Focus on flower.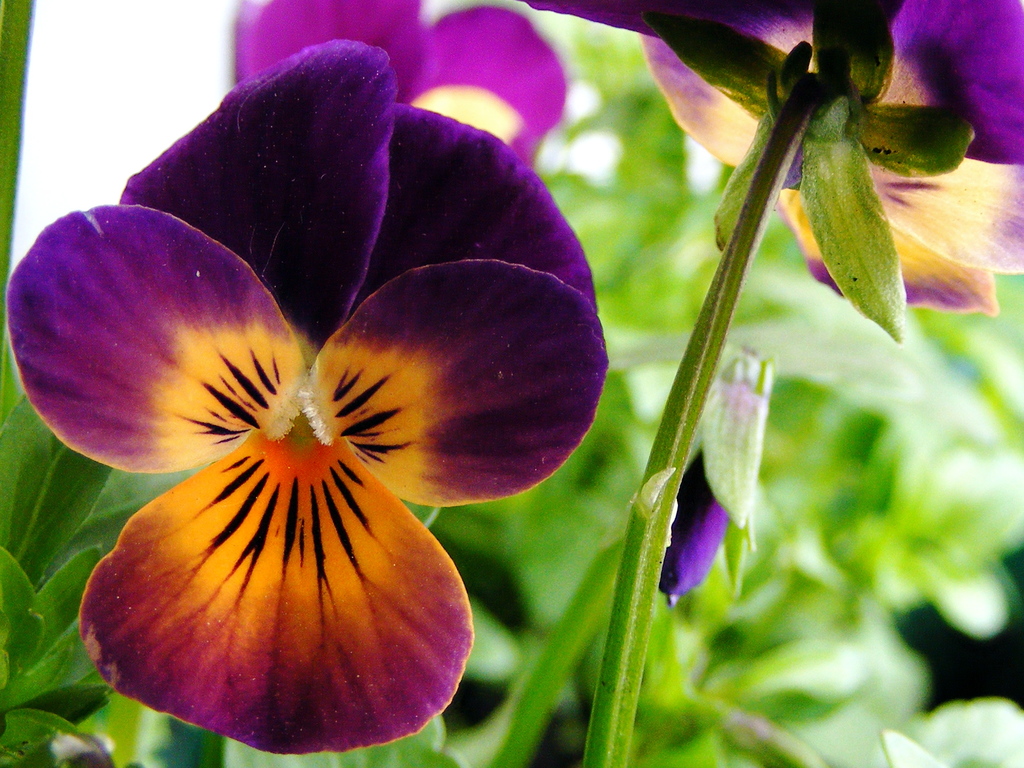
Focused at [658, 454, 736, 609].
